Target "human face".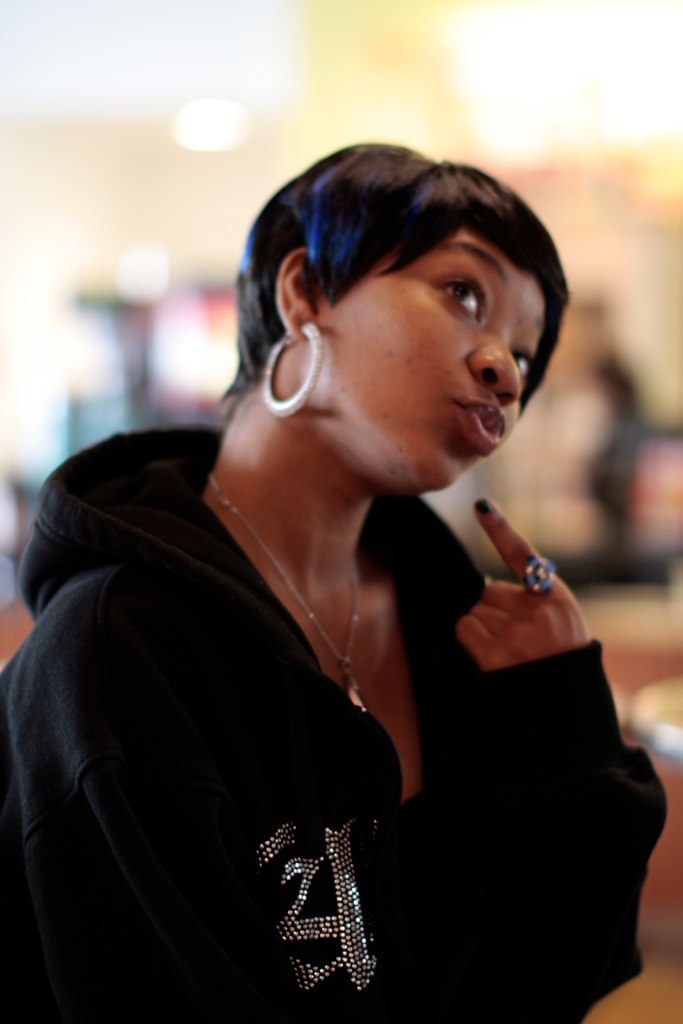
Target region: bbox(320, 214, 553, 494).
